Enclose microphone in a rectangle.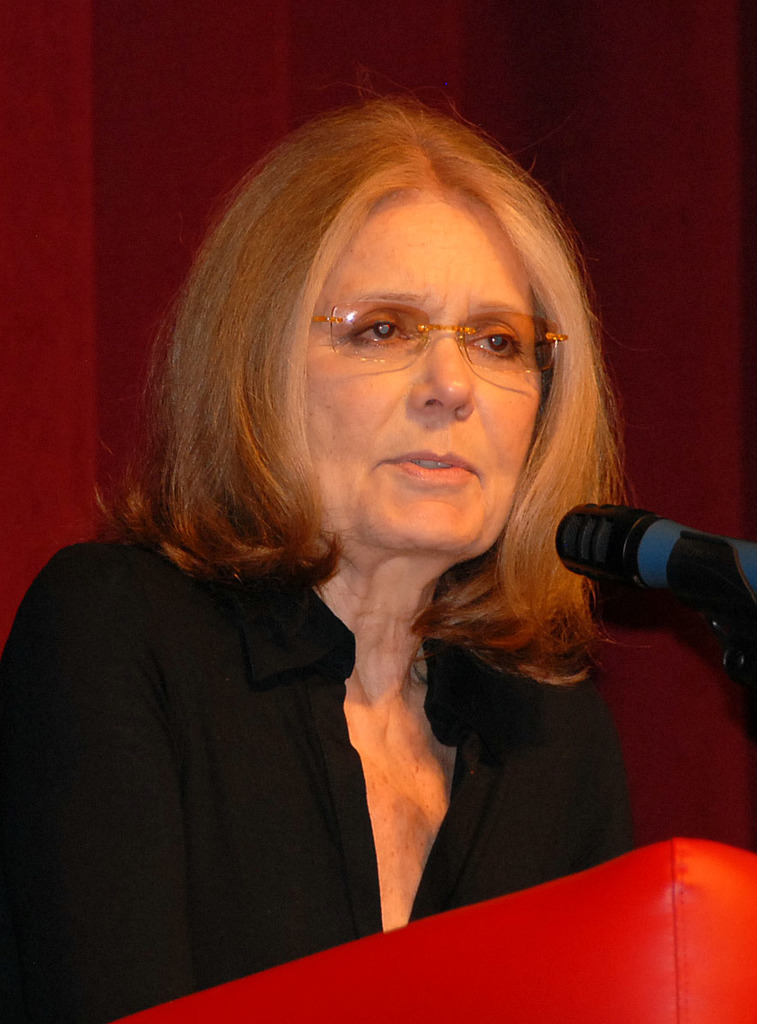
529/499/755/684.
